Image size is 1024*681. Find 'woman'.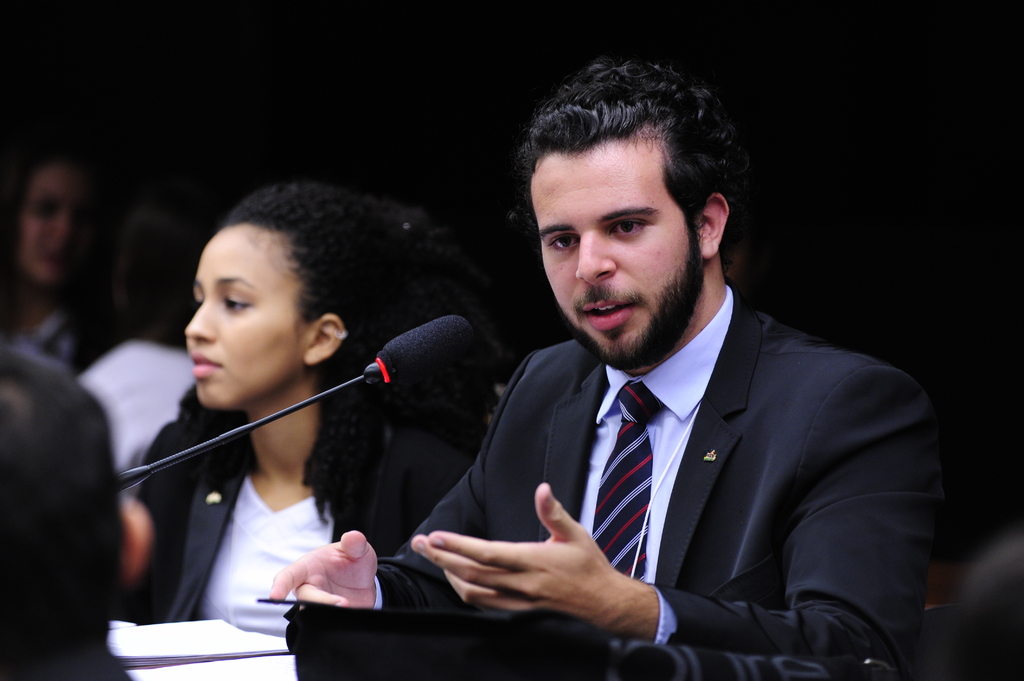
detection(105, 157, 507, 668).
